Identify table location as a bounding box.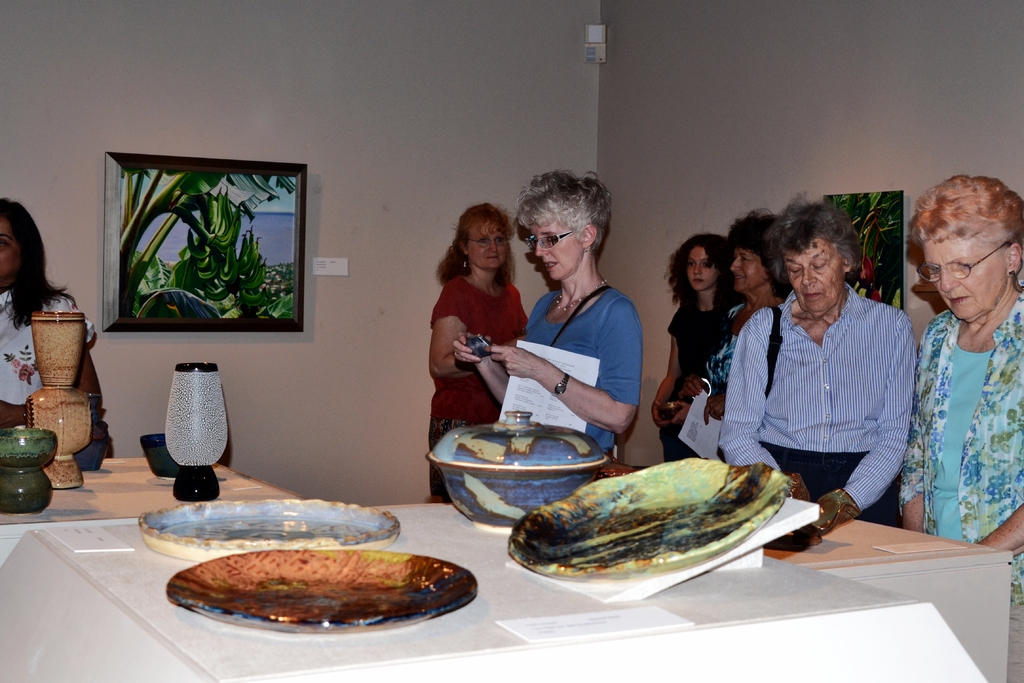
detection(38, 495, 995, 682).
